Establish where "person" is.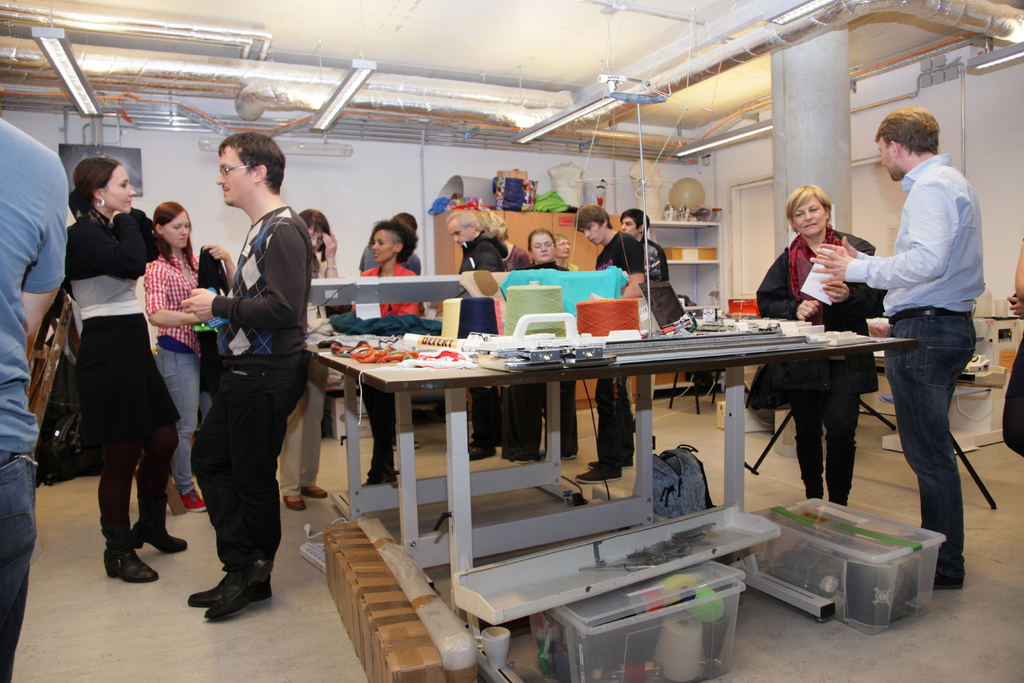
Established at detection(441, 208, 507, 462).
